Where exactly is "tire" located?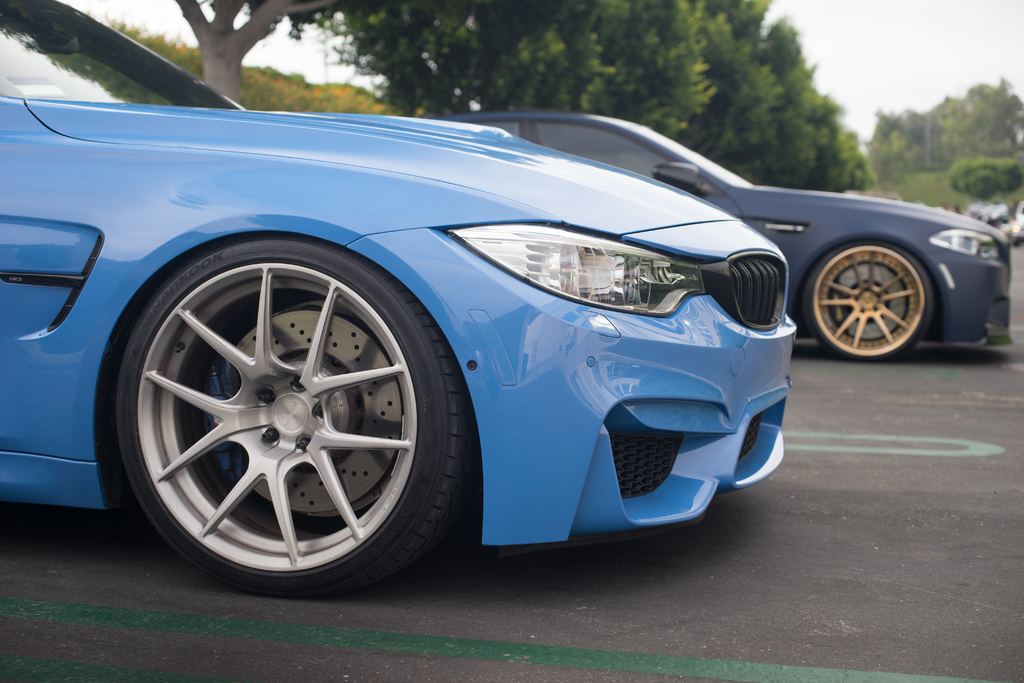
Its bounding box is left=794, top=239, right=940, bottom=365.
